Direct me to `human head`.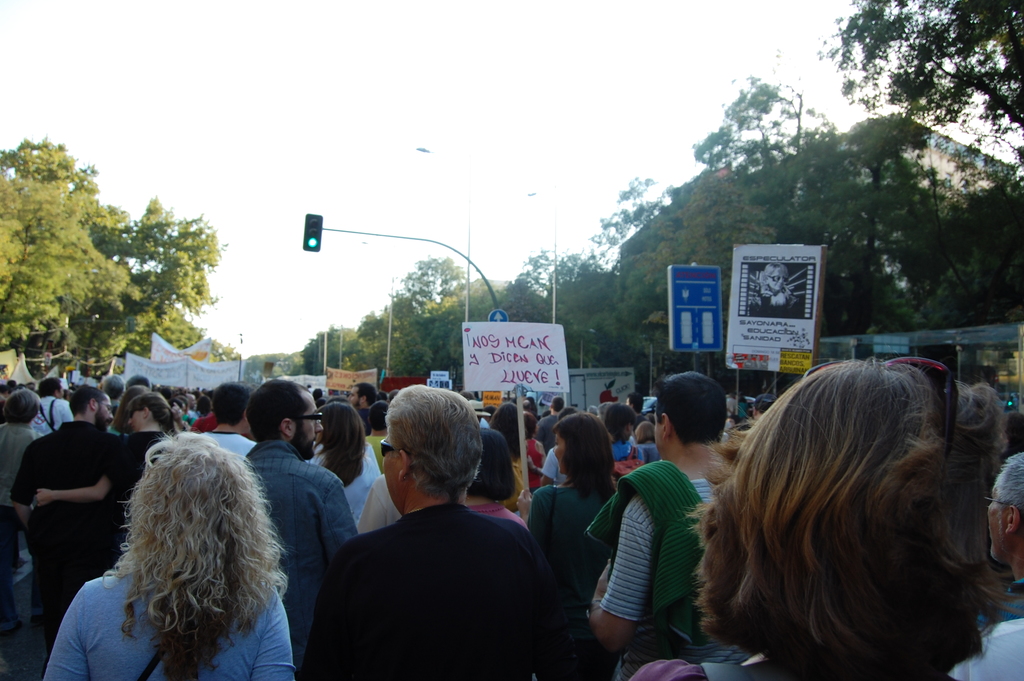
Direction: Rect(465, 397, 489, 420).
